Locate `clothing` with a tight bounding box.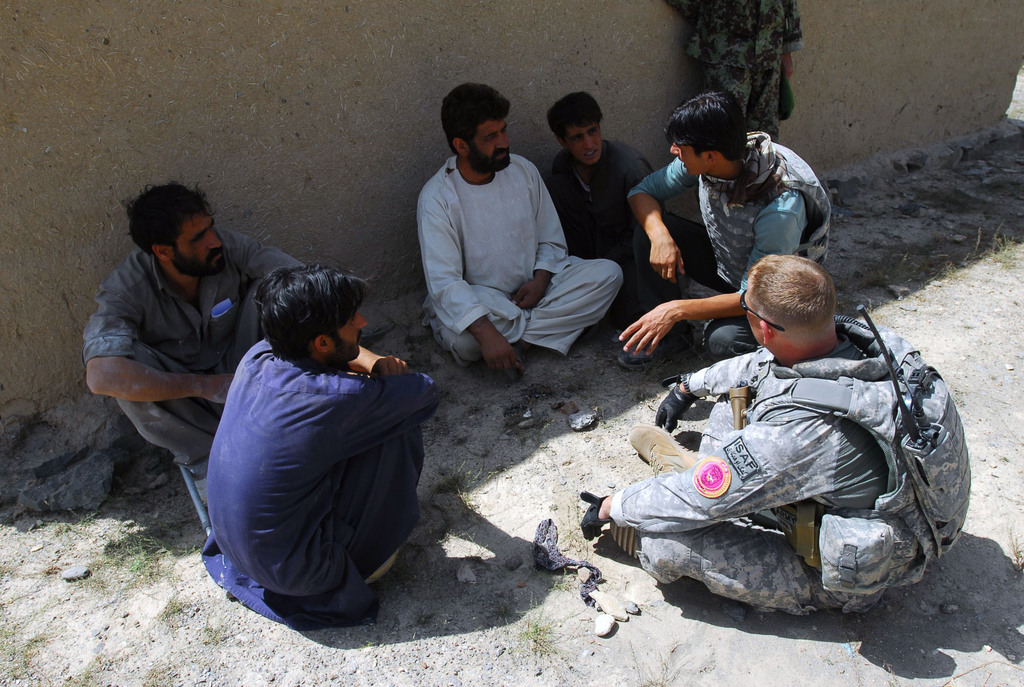
190, 283, 447, 644.
